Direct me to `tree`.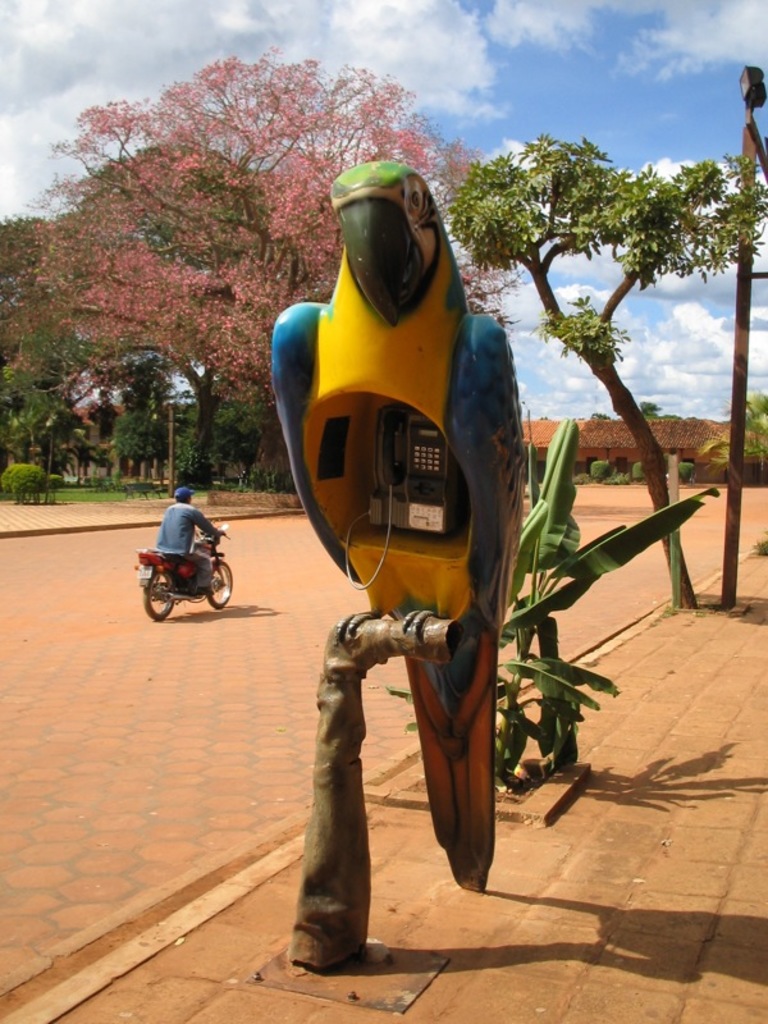
Direction: pyautogui.locateOnScreen(699, 429, 767, 488).
